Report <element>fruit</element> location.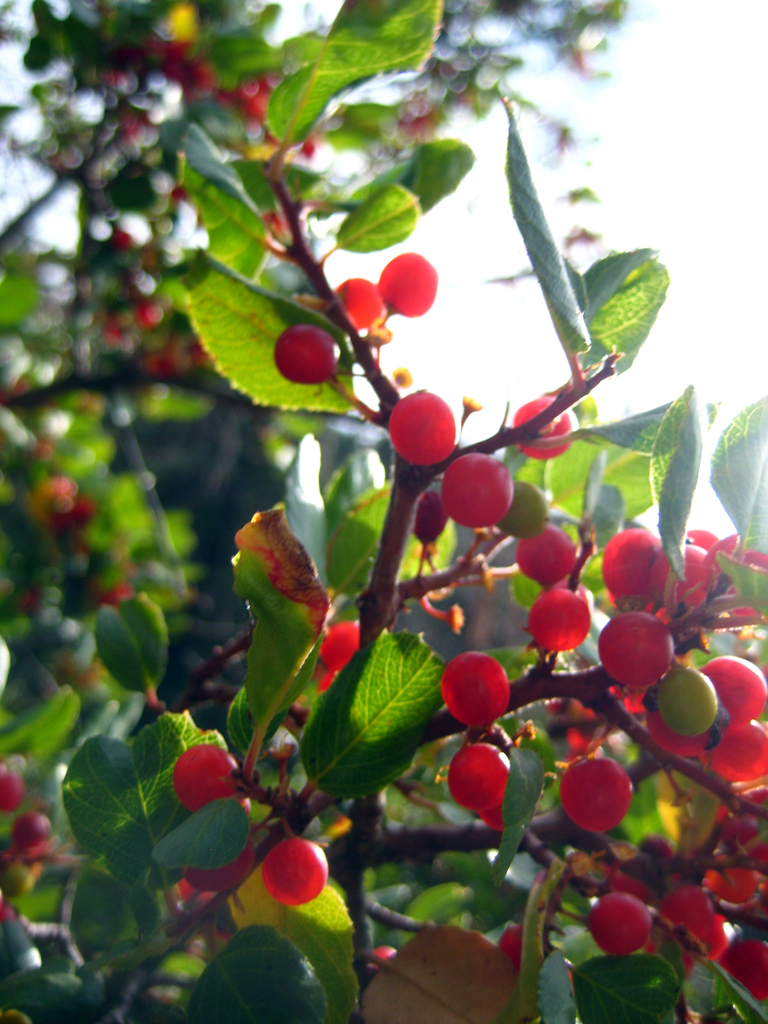
Report: bbox=[502, 399, 574, 466].
